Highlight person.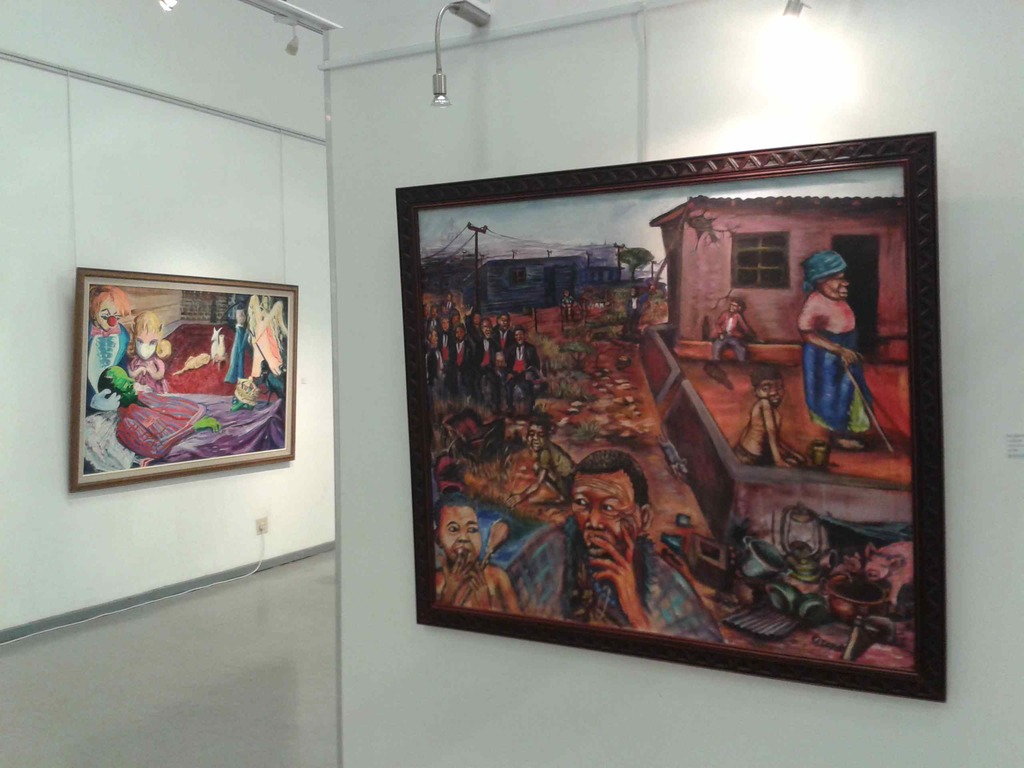
Highlighted region: Rect(434, 493, 522, 610).
